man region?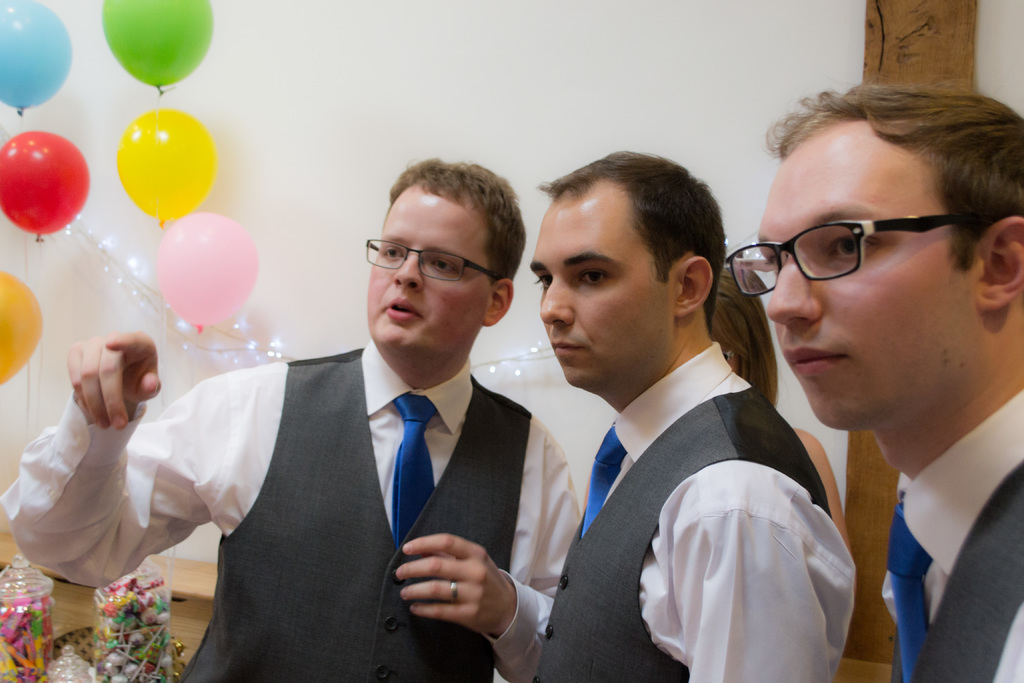
(751,81,1023,682)
